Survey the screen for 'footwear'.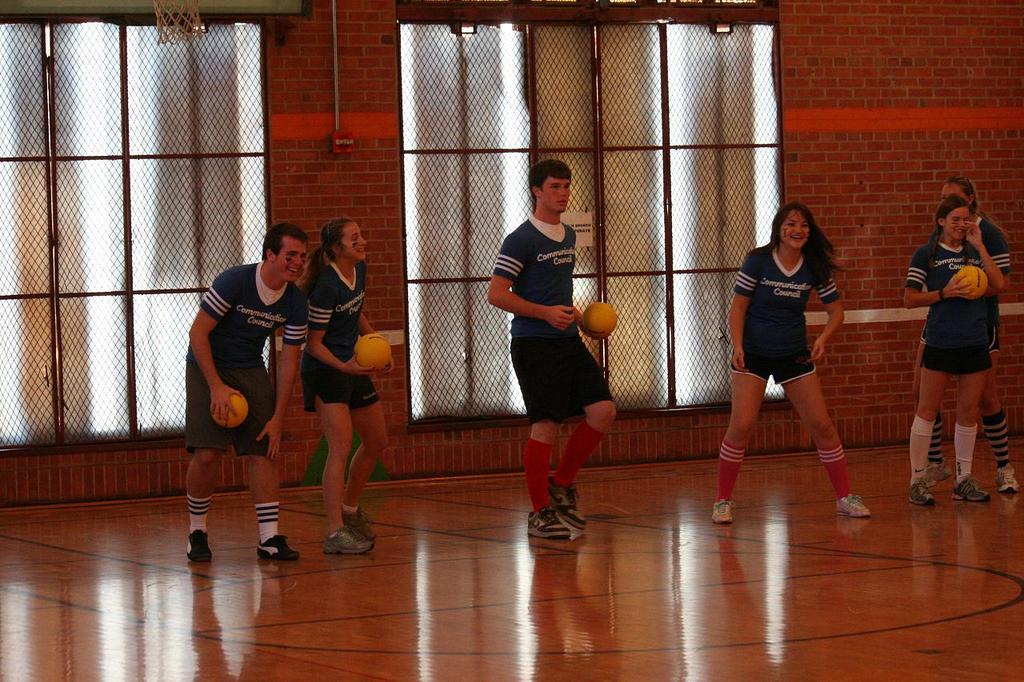
Survey found: 186/526/214/568.
